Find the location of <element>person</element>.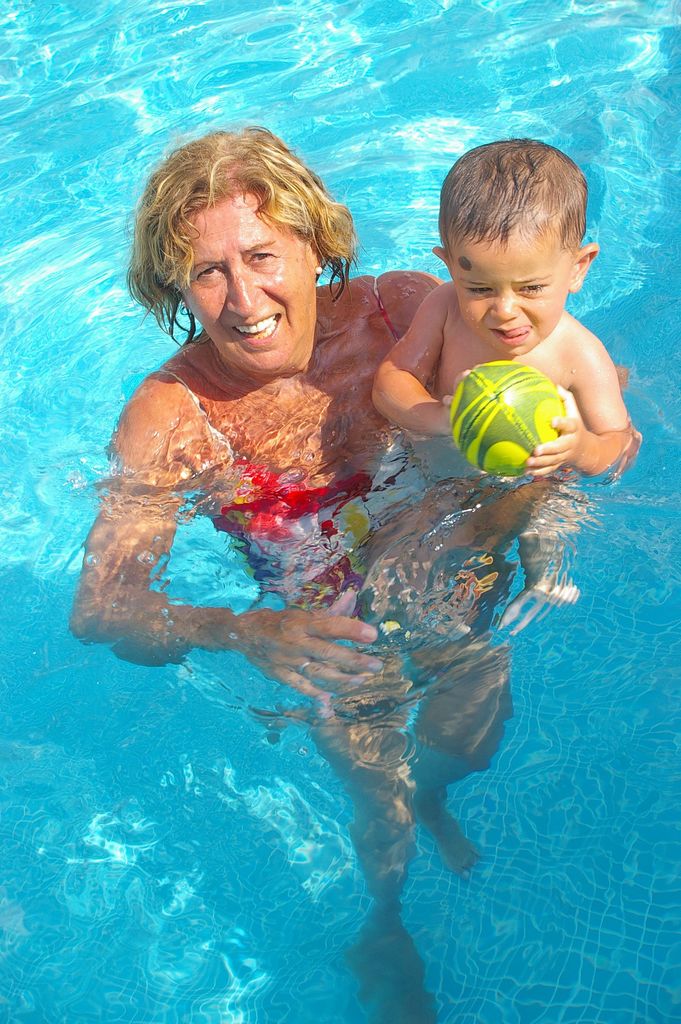
Location: select_region(371, 141, 641, 614).
